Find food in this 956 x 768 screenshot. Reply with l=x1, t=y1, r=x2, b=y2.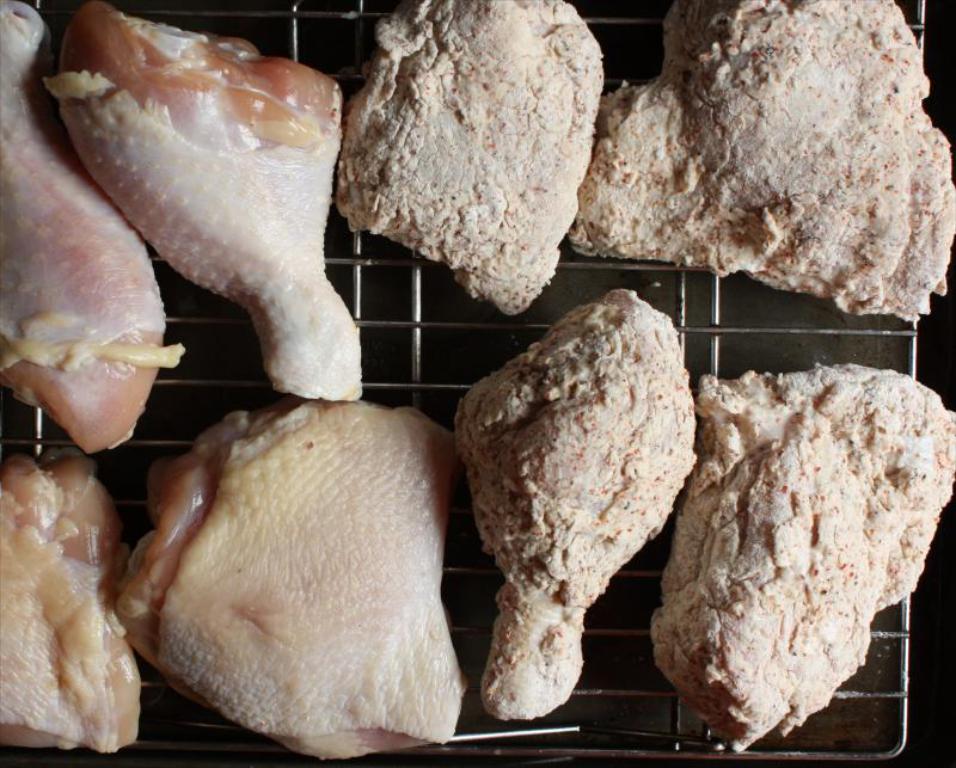
l=336, t=0, r=611, b=314.
